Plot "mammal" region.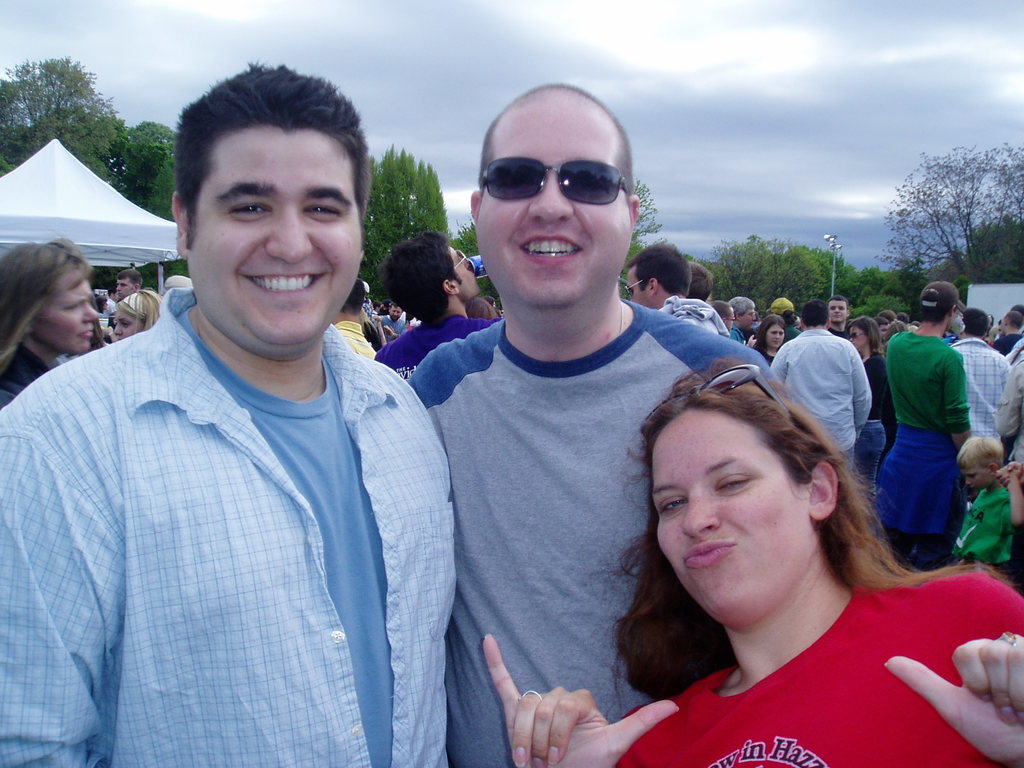
Plotted at box=[0, 61, 452, 767].
